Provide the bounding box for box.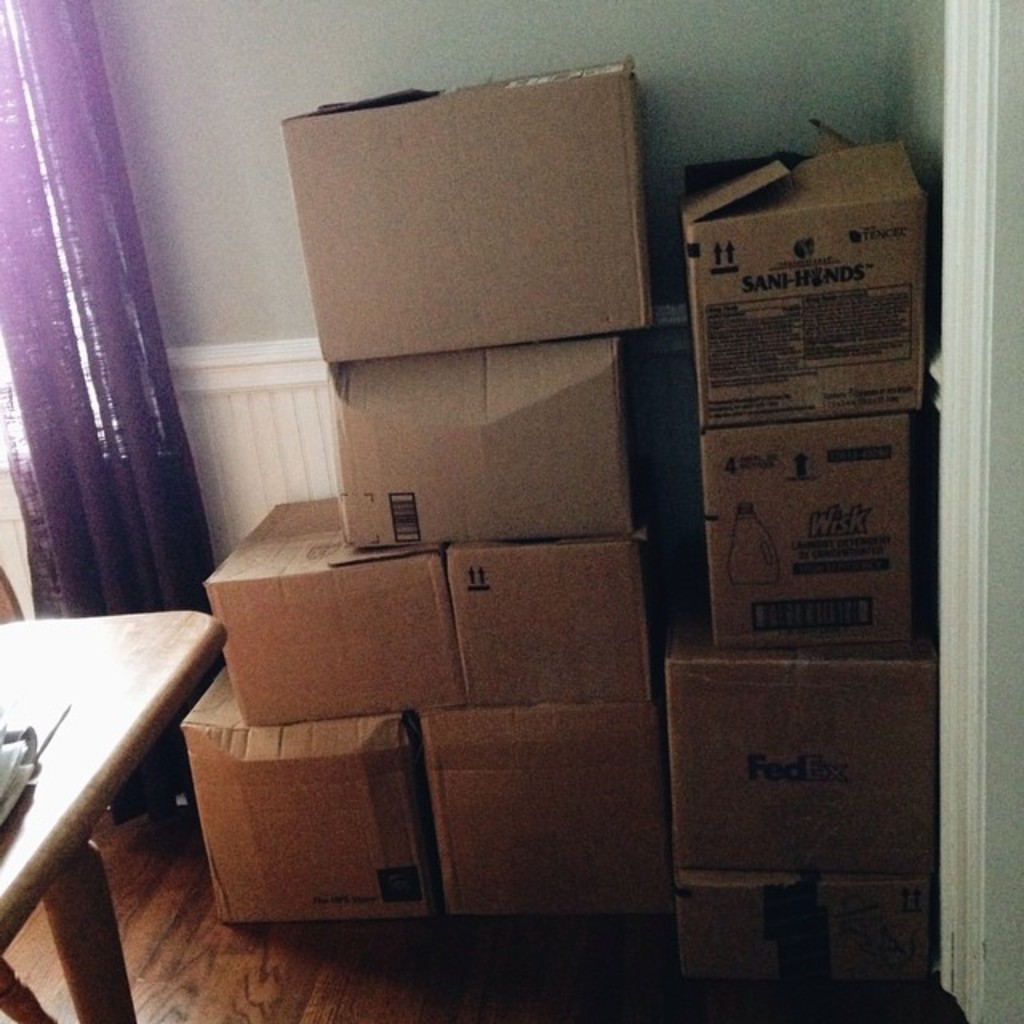
bbox=[426, 706, 670, 914].
